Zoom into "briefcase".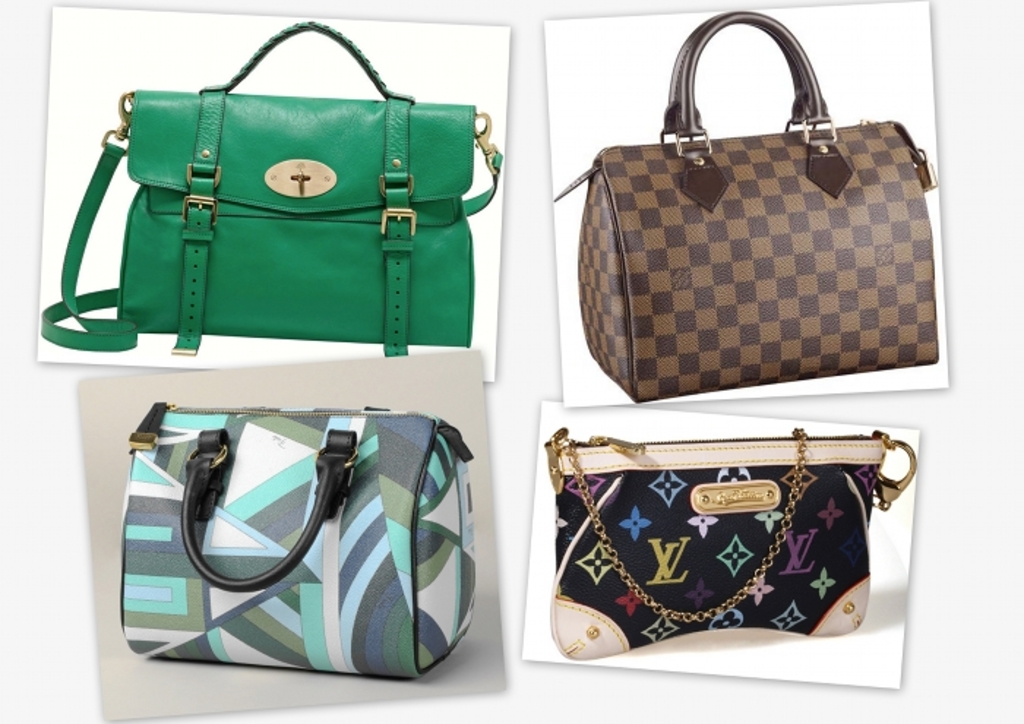
Zoom target: [left=544, top=6, right=944, bottom=415].
